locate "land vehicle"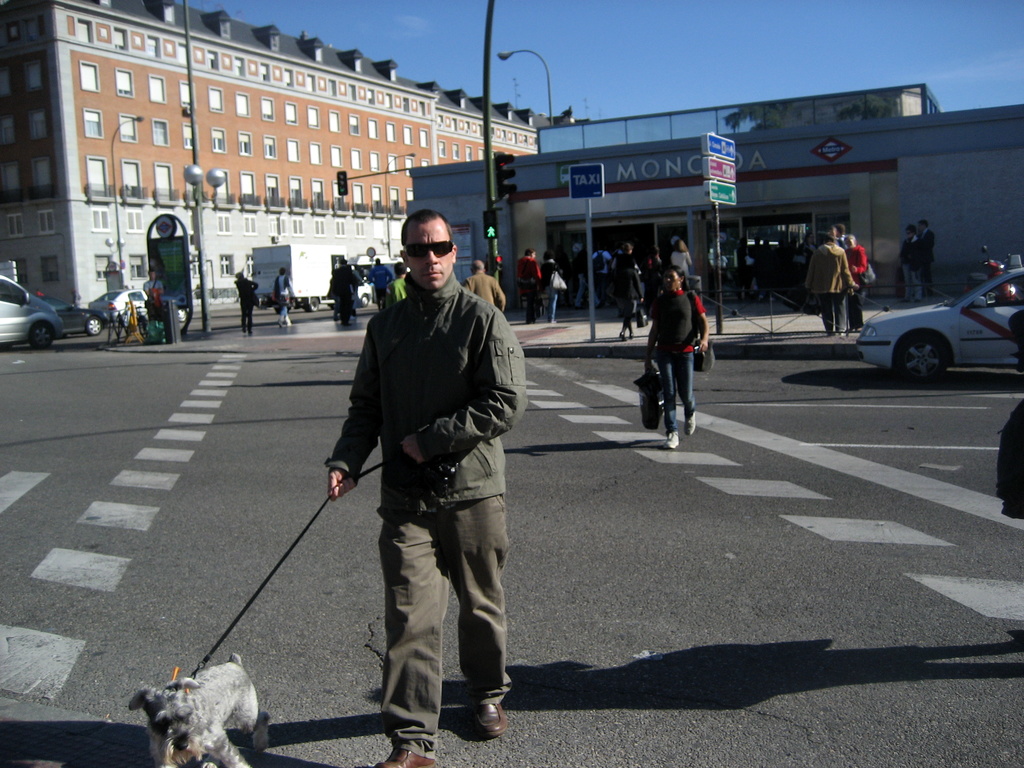
crop(42, 295, 107, 336)
